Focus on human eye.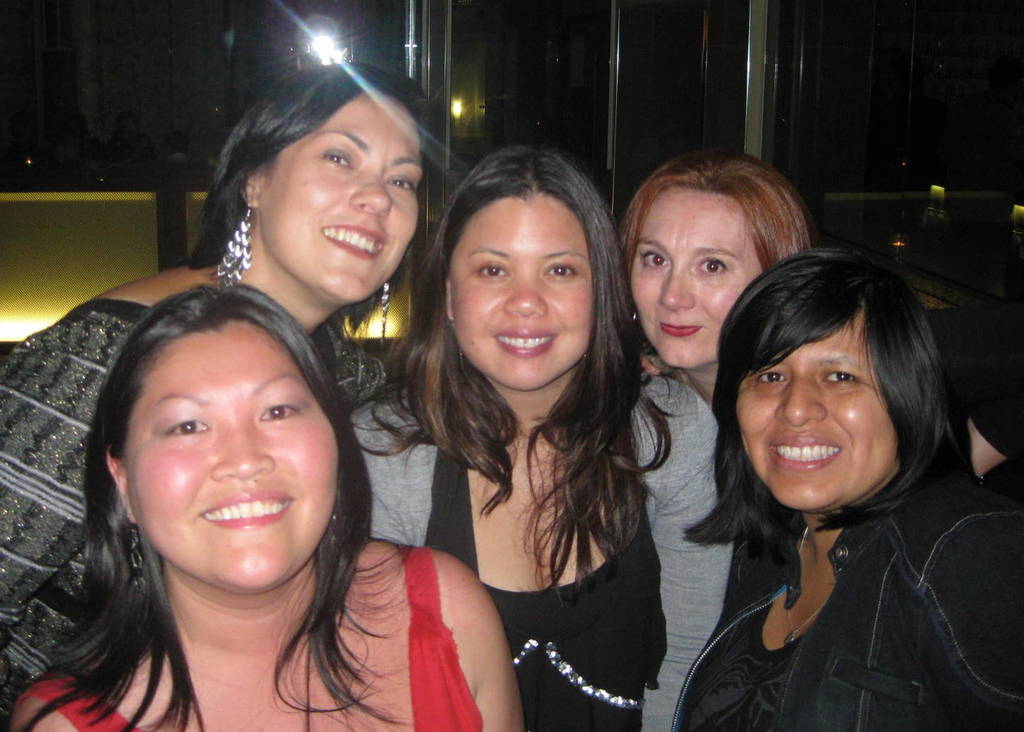
Focused at rect(693, 255, 735, 276).
